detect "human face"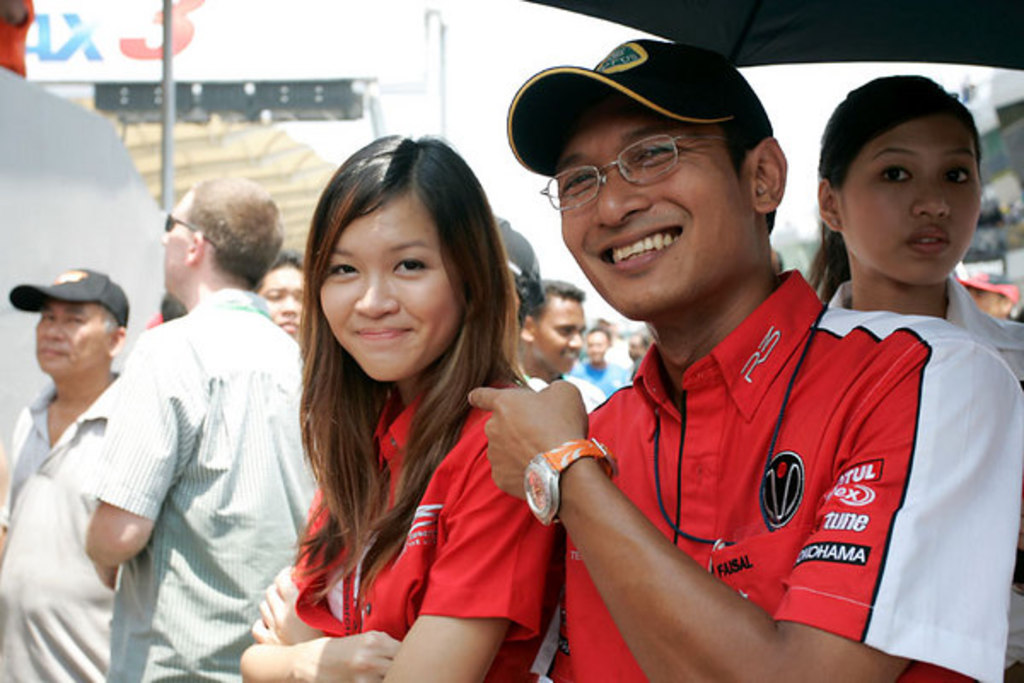
bbox(36, 292, 118, 372)
